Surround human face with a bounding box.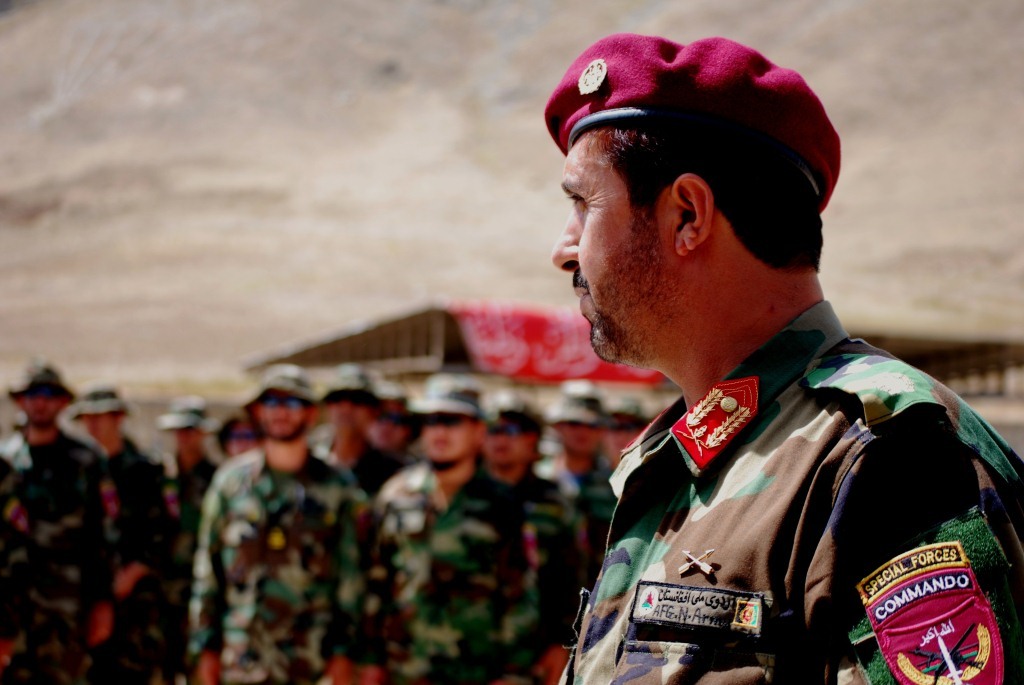
left=223, top=420, right=258, bottom=458.
